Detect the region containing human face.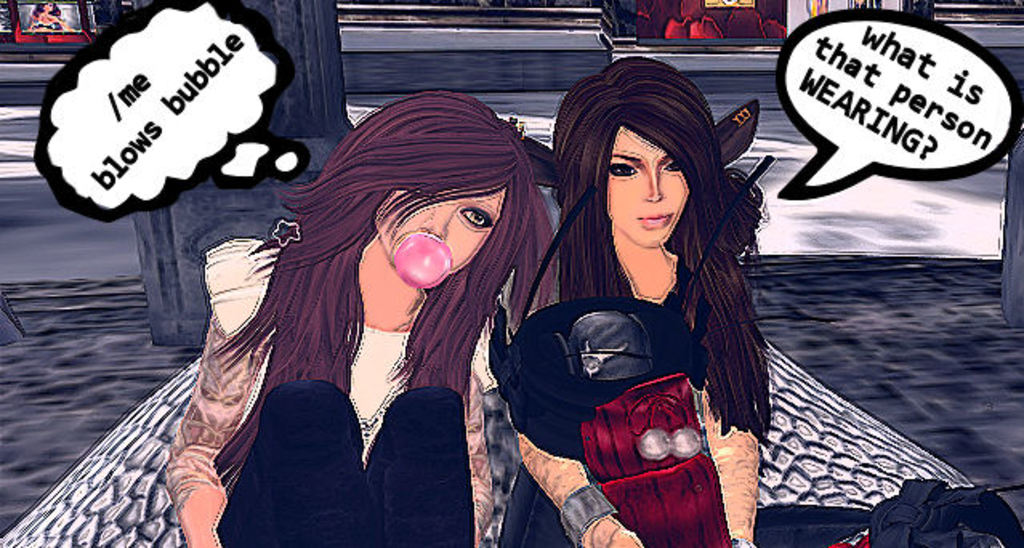
[370,186,508,276].
